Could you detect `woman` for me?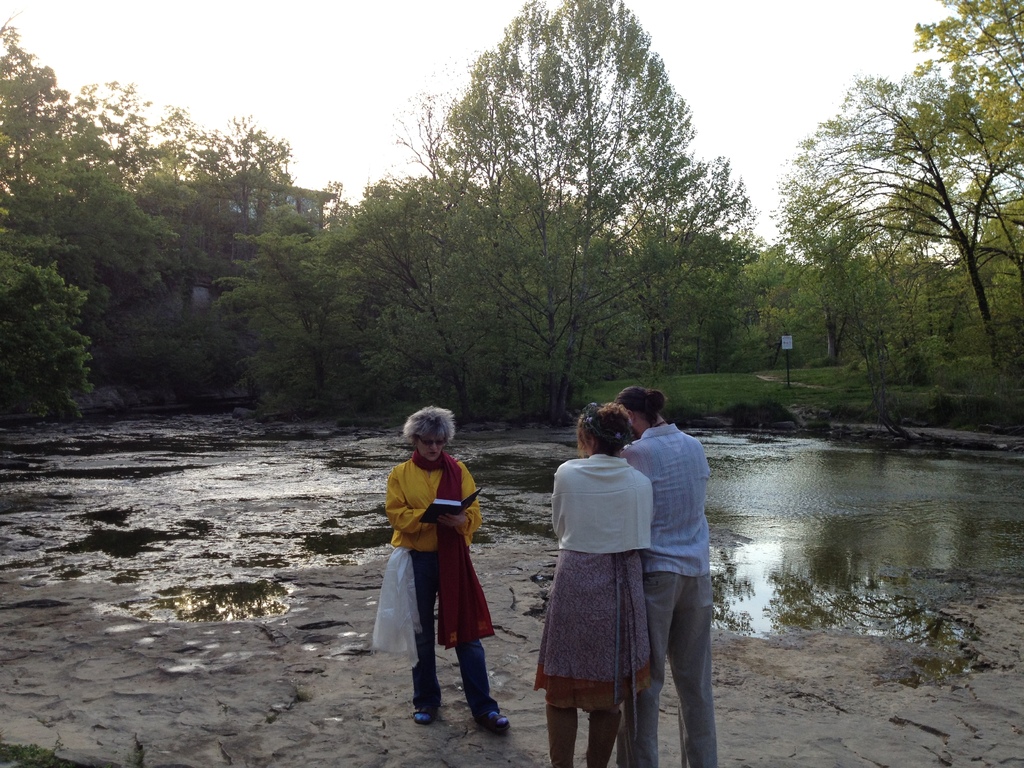
Detection result: (x1=536, y1=399, x2=673, y2=766).
